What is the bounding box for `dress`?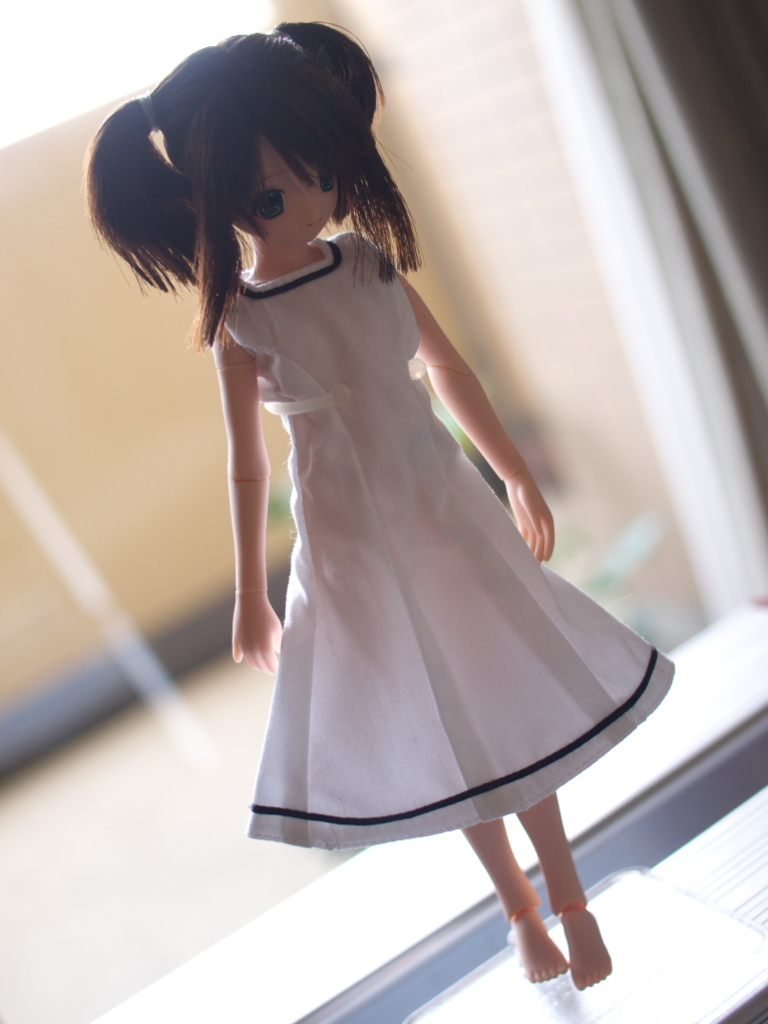
x1=210 y1=263 x2=642 y2=788.
